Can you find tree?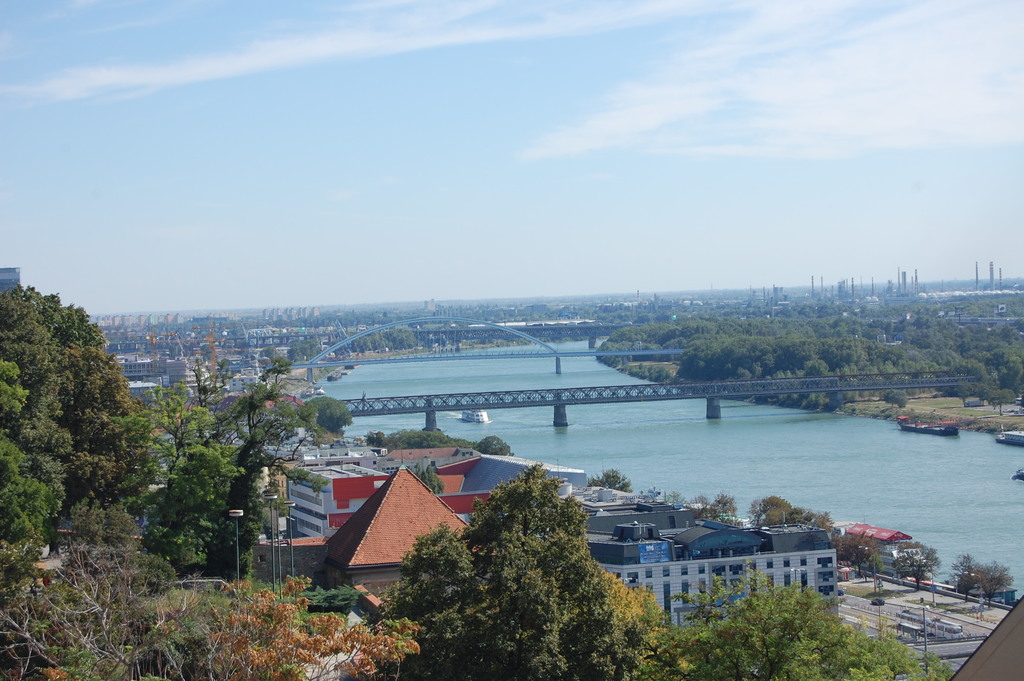
Yes, bounding box: x1=950 y1=552 x2=1018 y2=609.
